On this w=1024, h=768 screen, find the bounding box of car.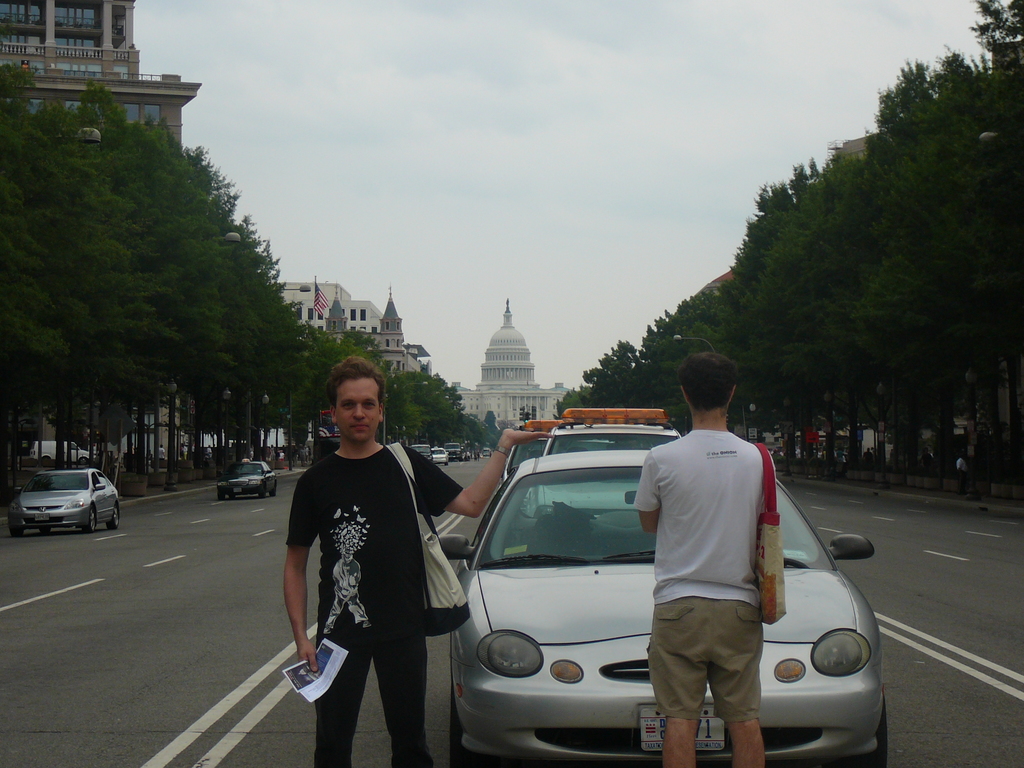
Bounding box: locate(526, 410, 684, 538).
